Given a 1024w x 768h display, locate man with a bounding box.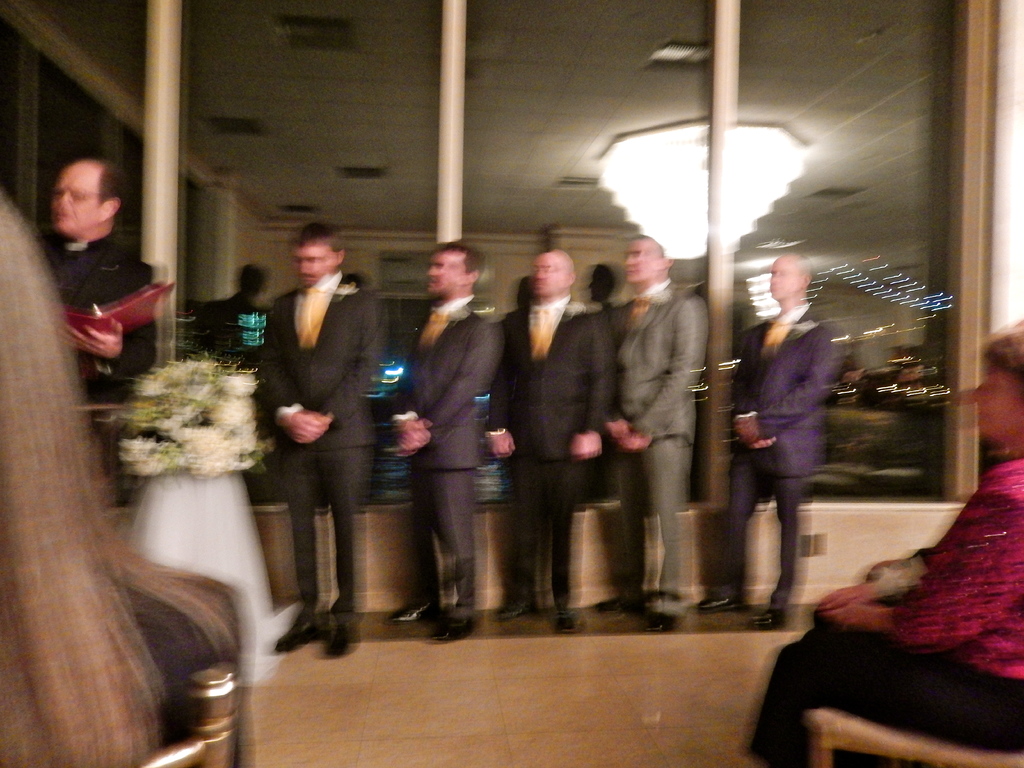
Located: 486:246:607:637.
